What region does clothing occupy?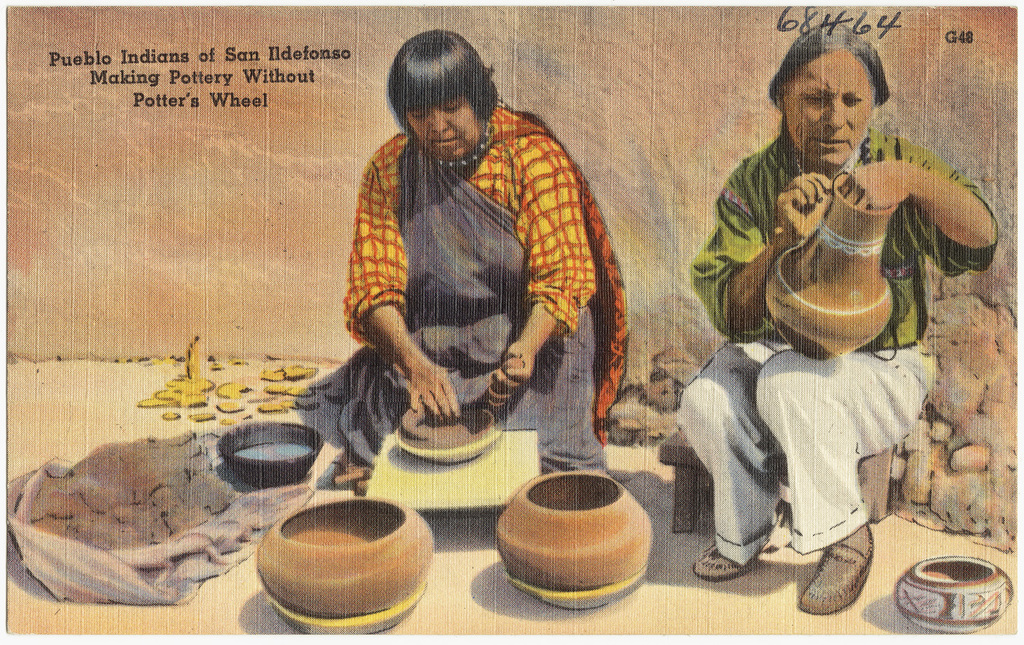
region(322, 87, 620, 475).
